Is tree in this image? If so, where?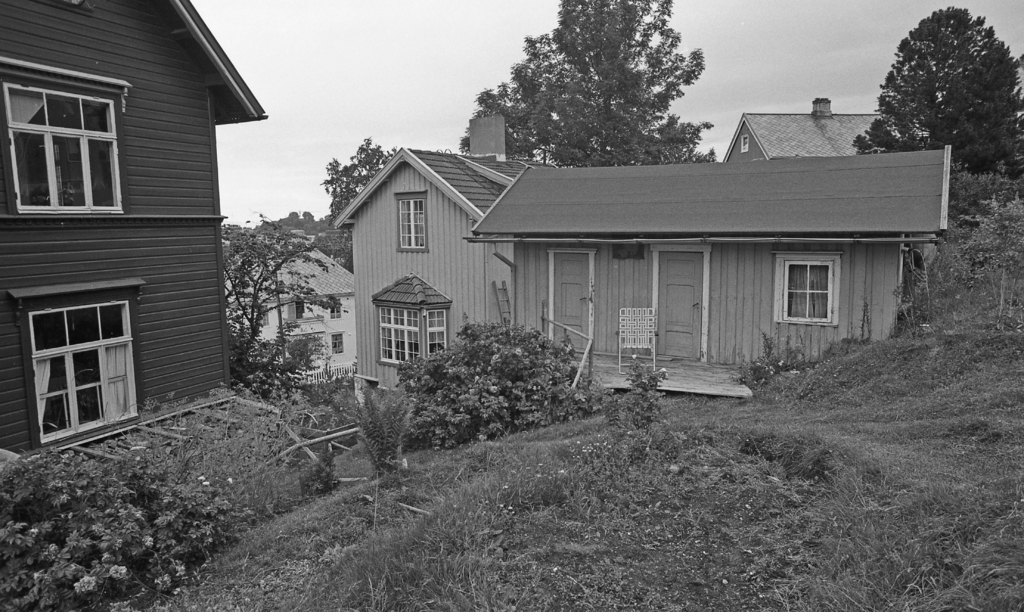
Yes, at l=869, t=15, r=1011, b=189.
